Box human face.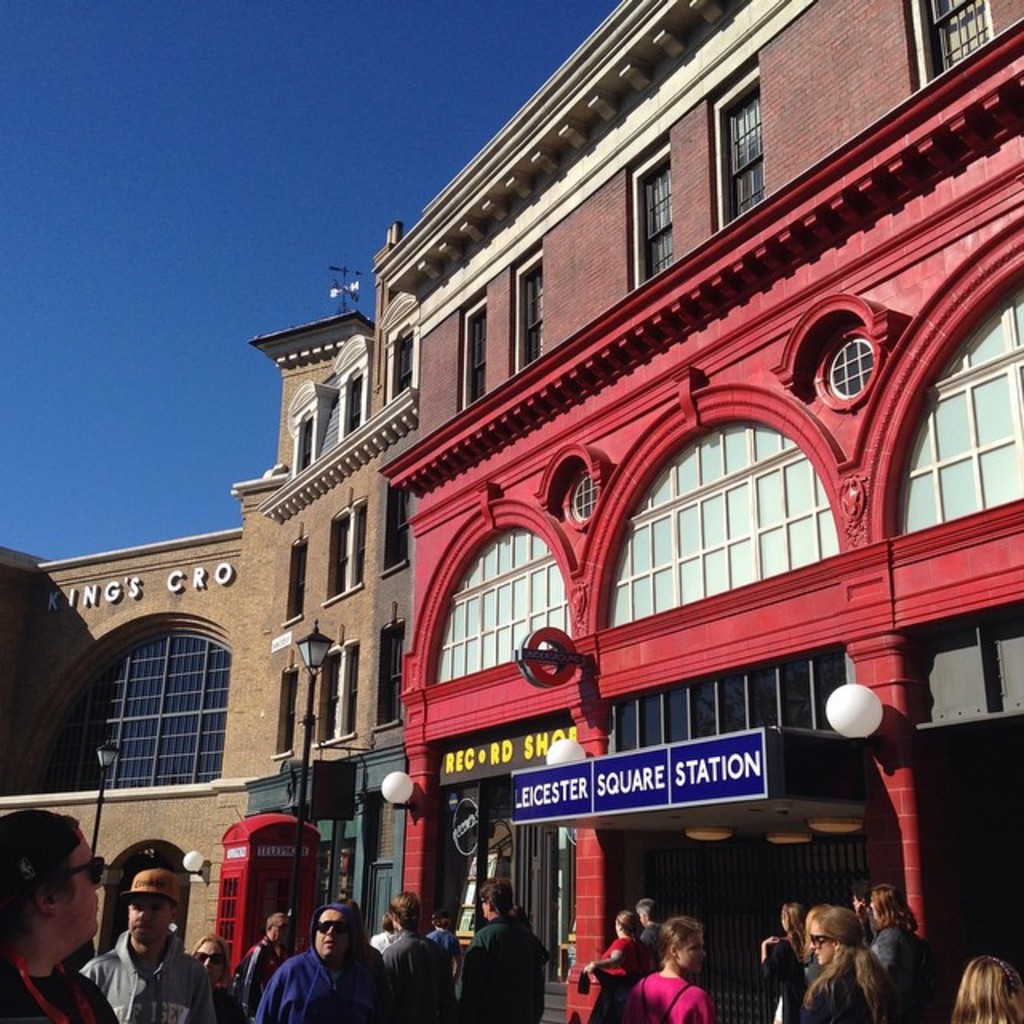
190,931,224,984.
